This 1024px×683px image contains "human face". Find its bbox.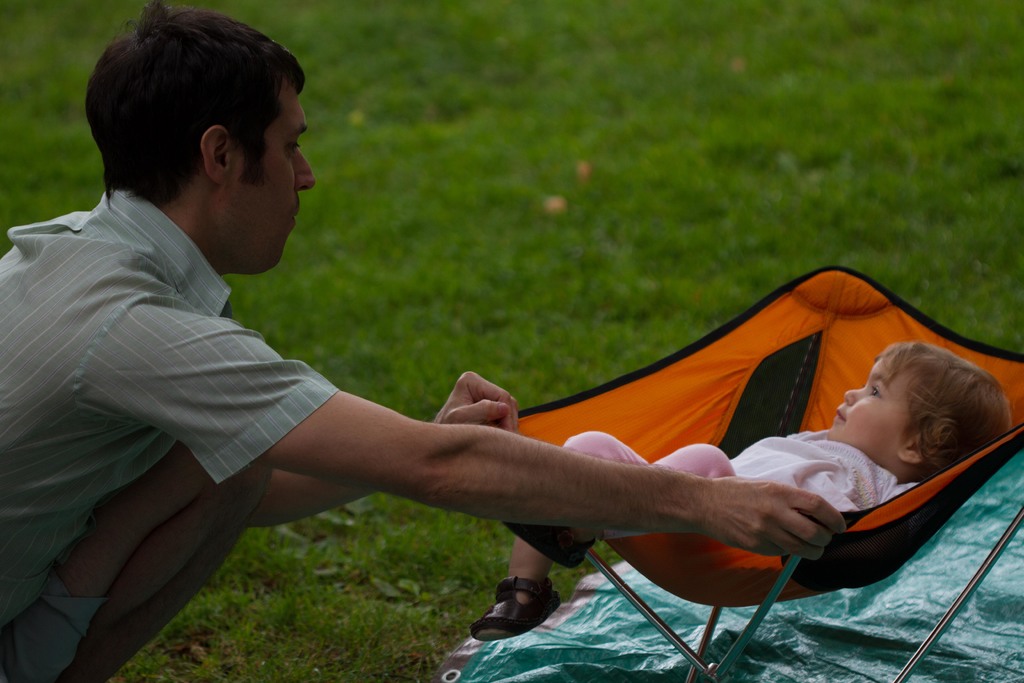
(826, 354, 915, 456).
